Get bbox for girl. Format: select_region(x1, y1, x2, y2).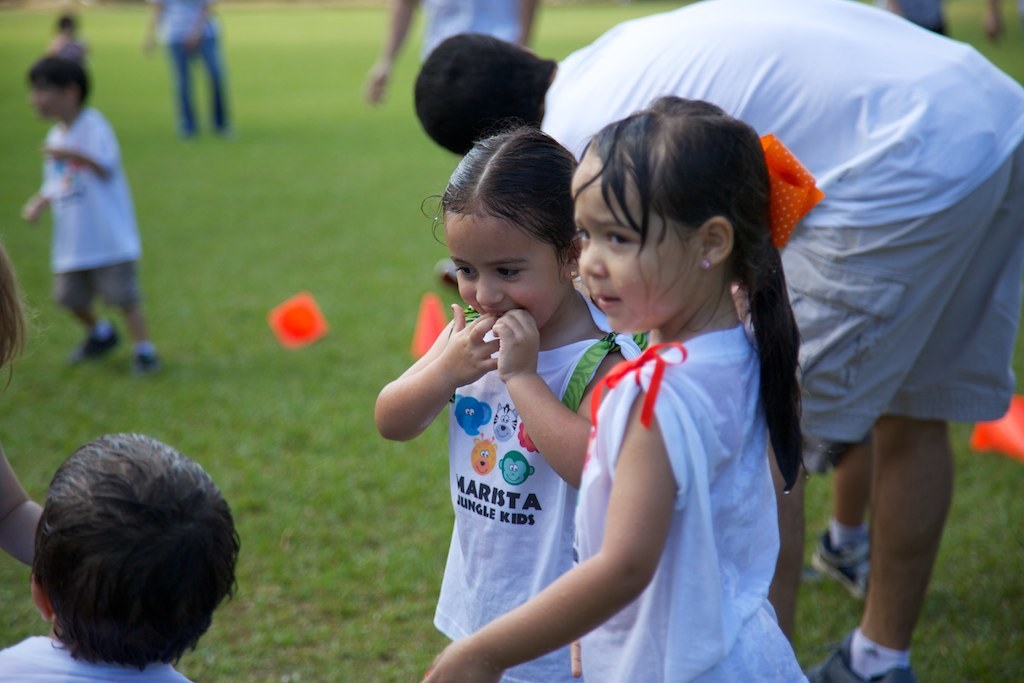
select_region(427, 95, 810, 682).
